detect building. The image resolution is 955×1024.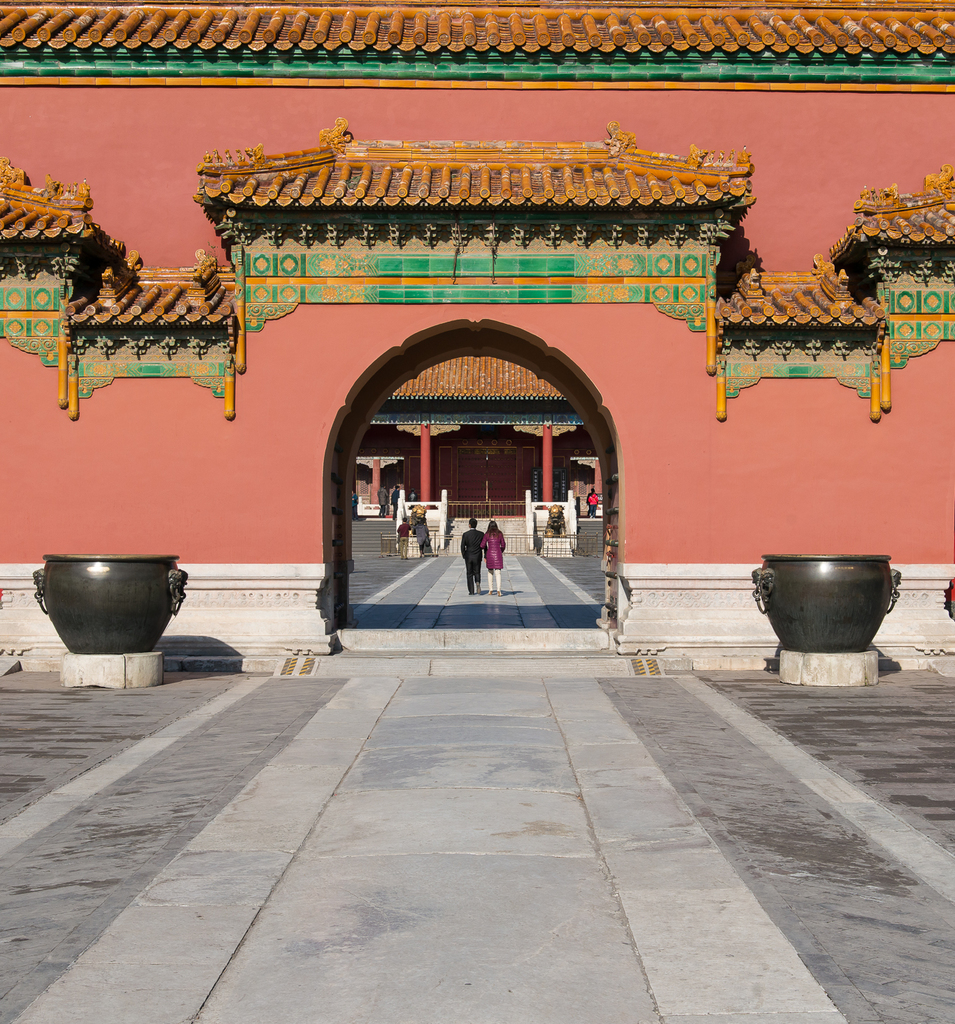
(356,350,608,553).
